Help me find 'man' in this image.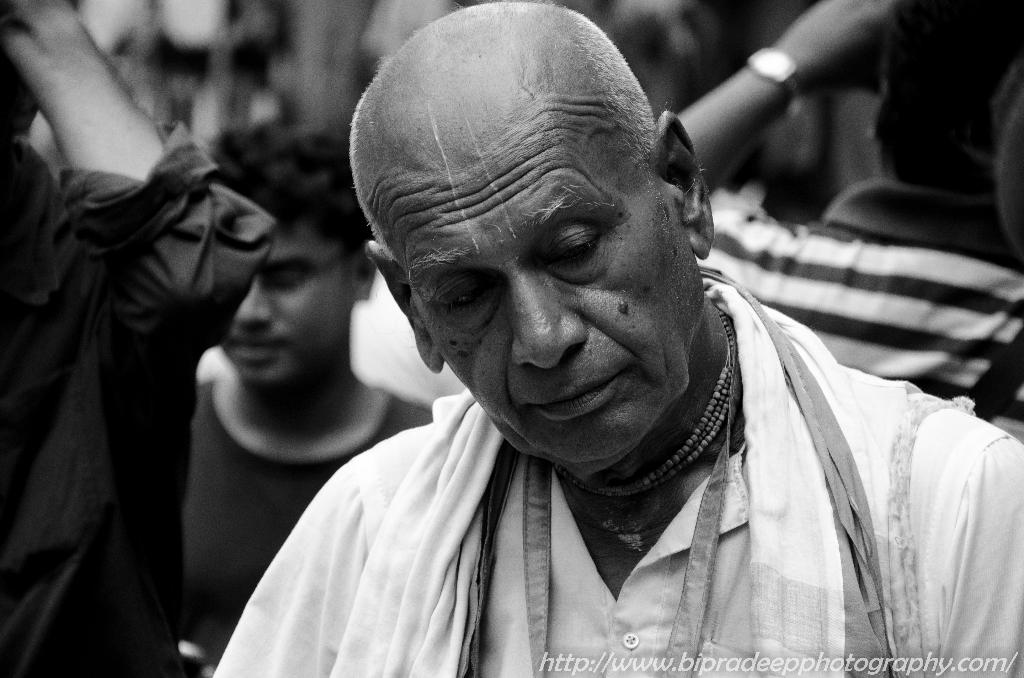
Found it: x1=165 y1=2 x2=1023 y2=672.
